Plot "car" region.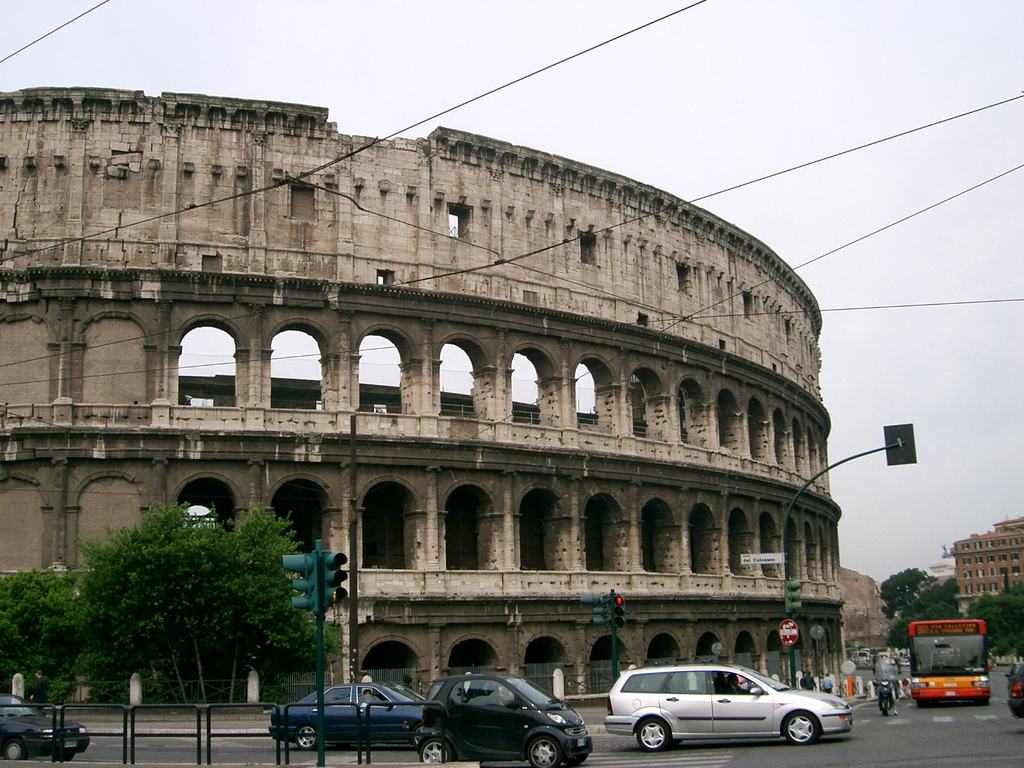
Plotted at [268,684,424,754].
